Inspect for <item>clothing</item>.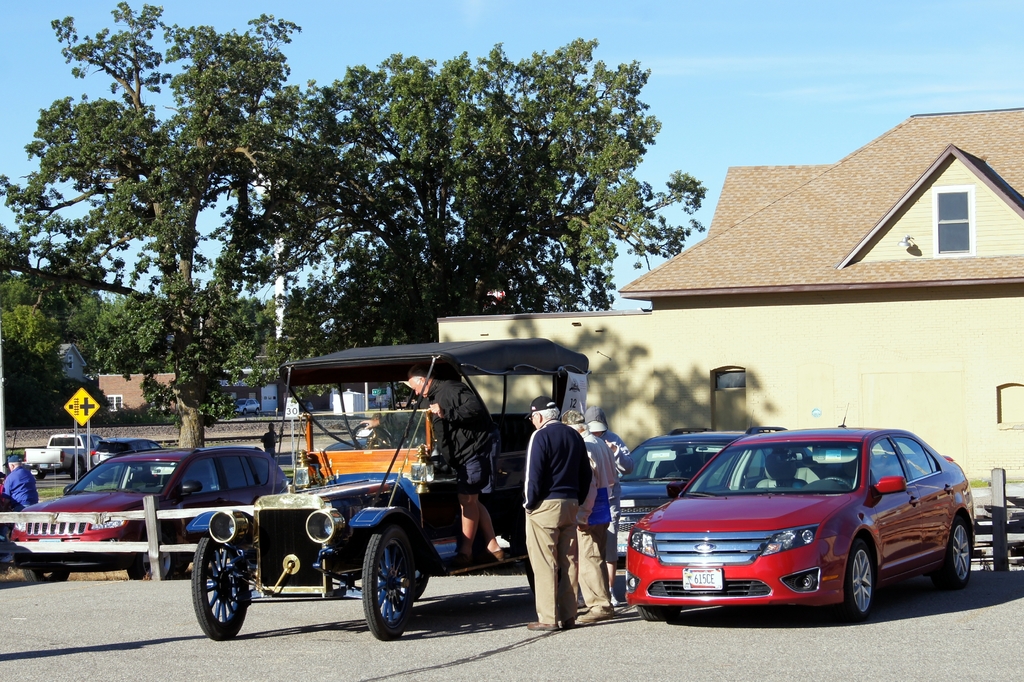
Inspection: bbox(4, 466, 37, 509).
